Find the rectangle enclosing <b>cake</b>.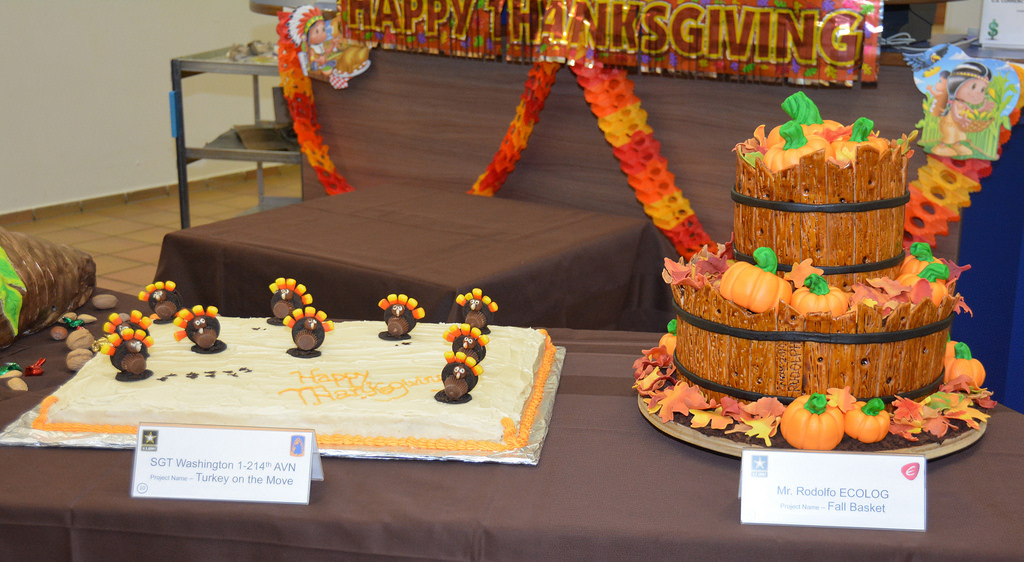
bbox=(24, 272, 567, 458).
